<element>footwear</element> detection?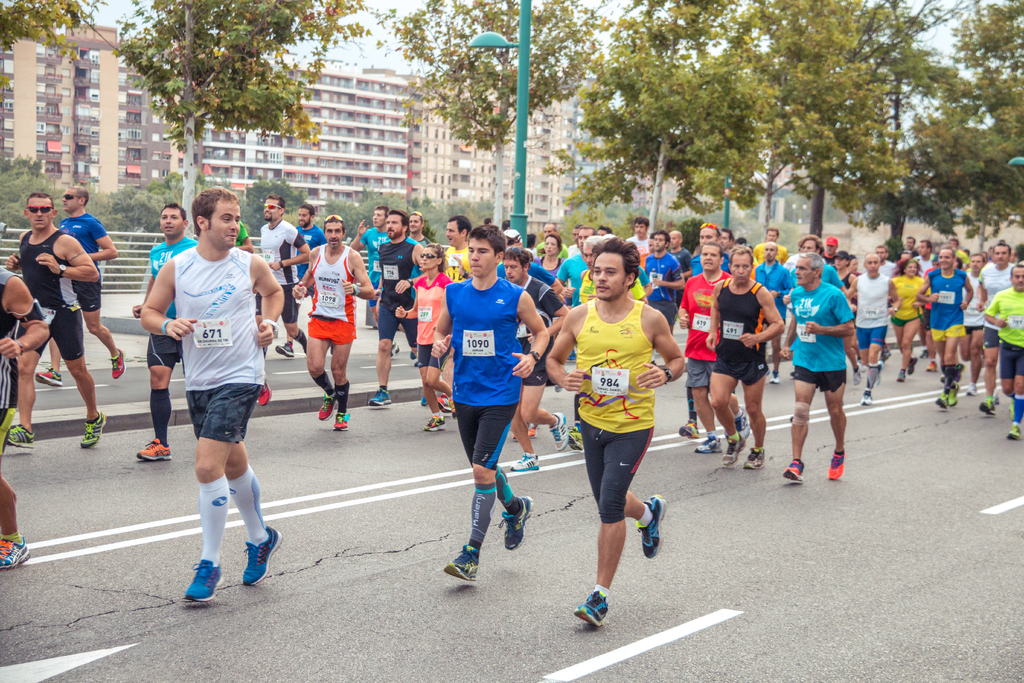
pyautogui.locateOnScreen(511, 453, 541, 468)
